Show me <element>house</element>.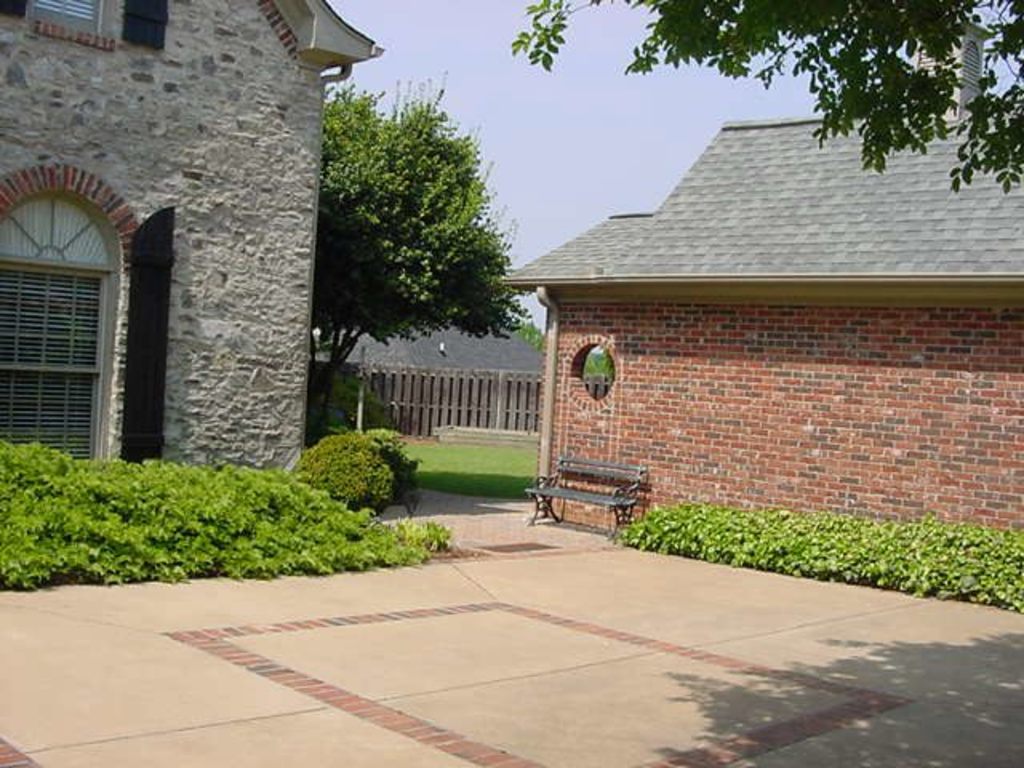
<element>house</element> is here: <region>504, 101, 994, 563</region>.
